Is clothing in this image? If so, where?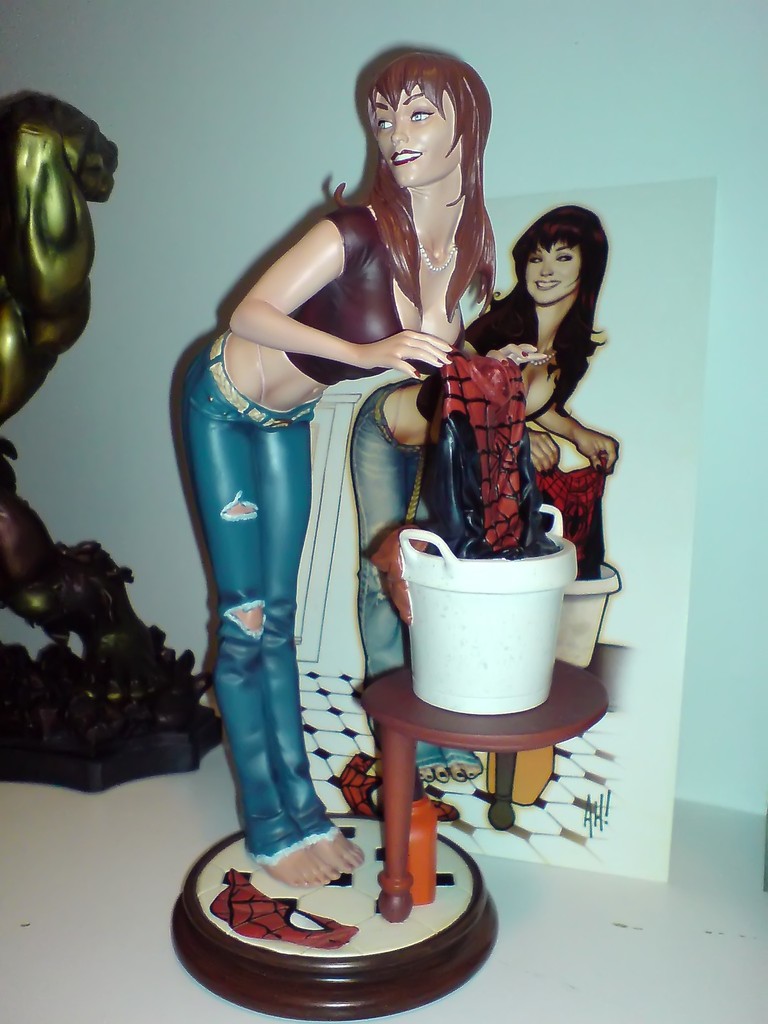
Yes, at select_region(345, 379, 424, 682).
